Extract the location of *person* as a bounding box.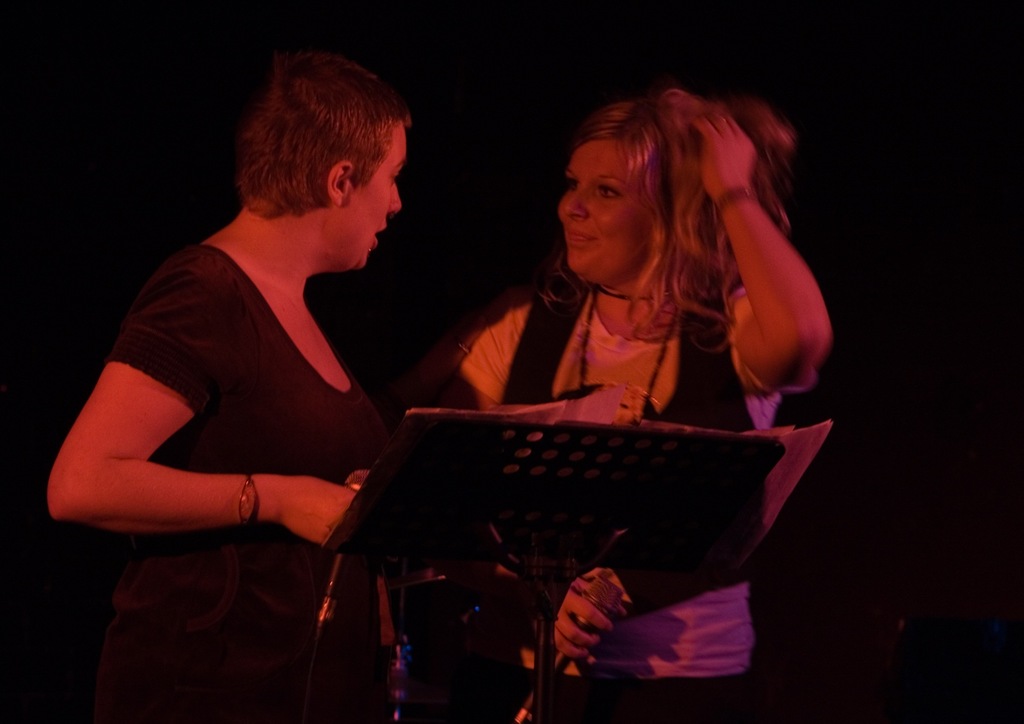
426, 80, 834, 723.
